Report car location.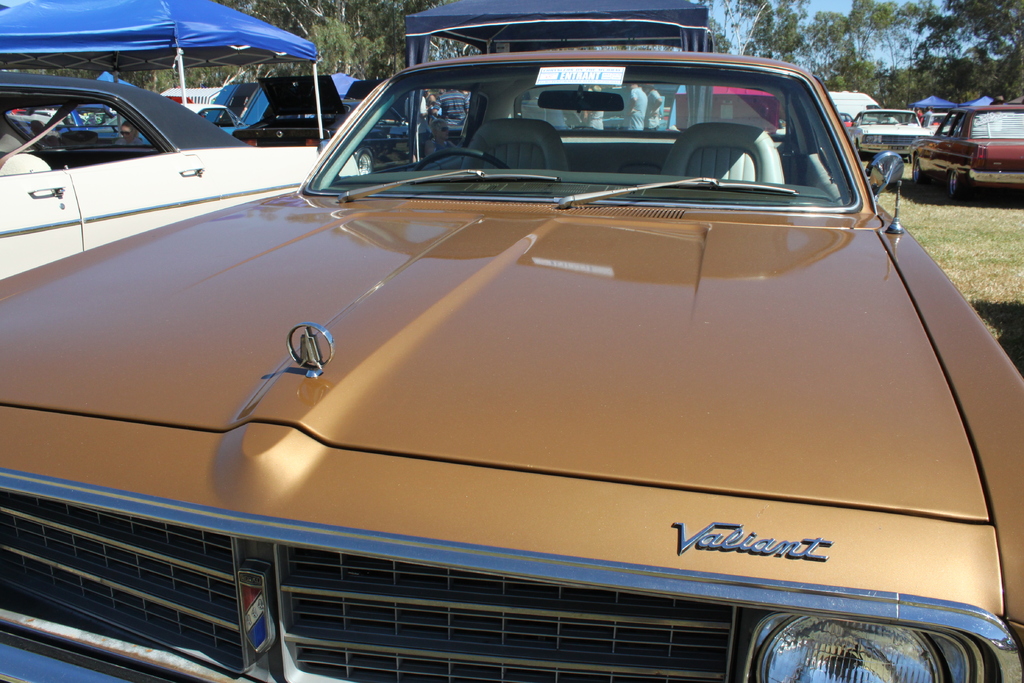
Report: left=0, top=73, right=359, bottom=278.
